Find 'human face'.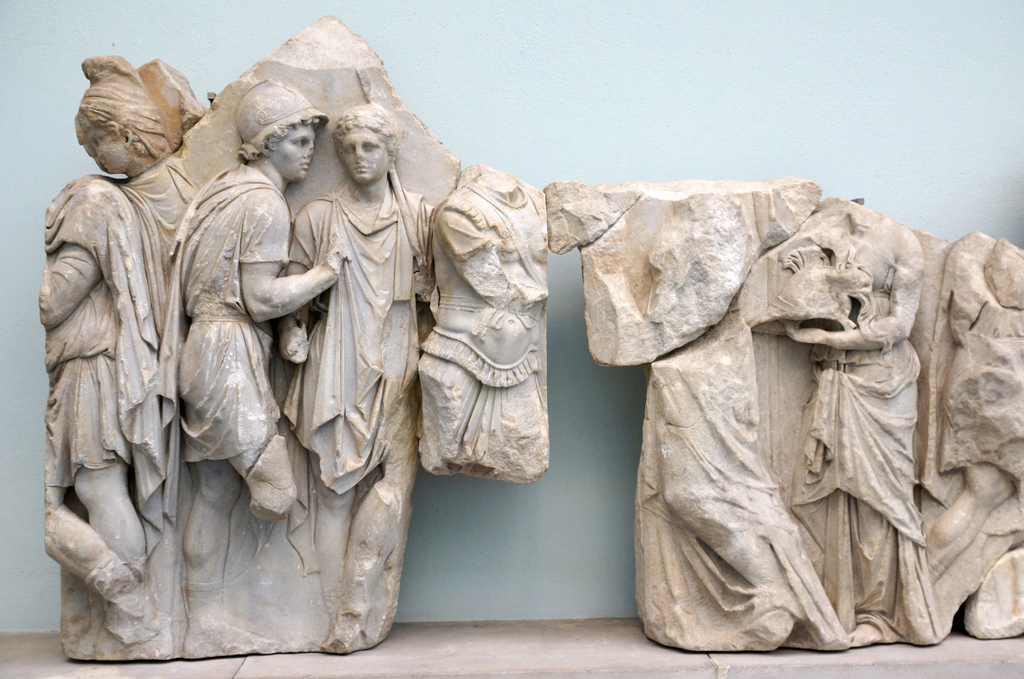
<bbox>276, 128, 319, 175</bbox>.
